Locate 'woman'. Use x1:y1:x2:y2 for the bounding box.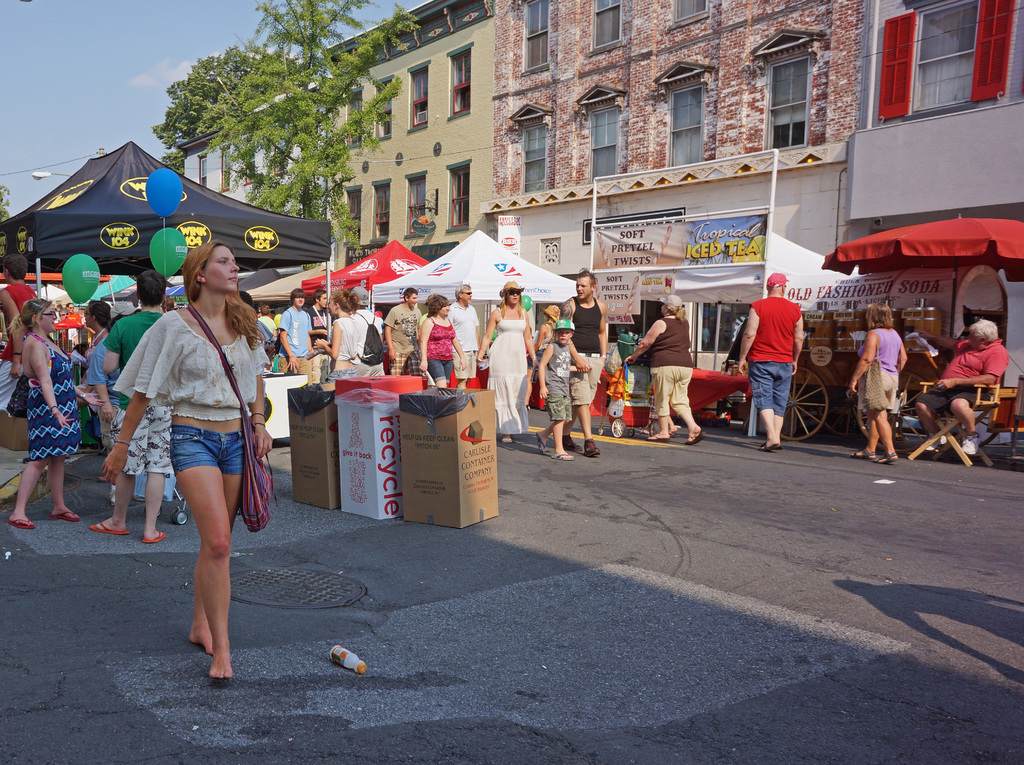
536:303:561:359.
